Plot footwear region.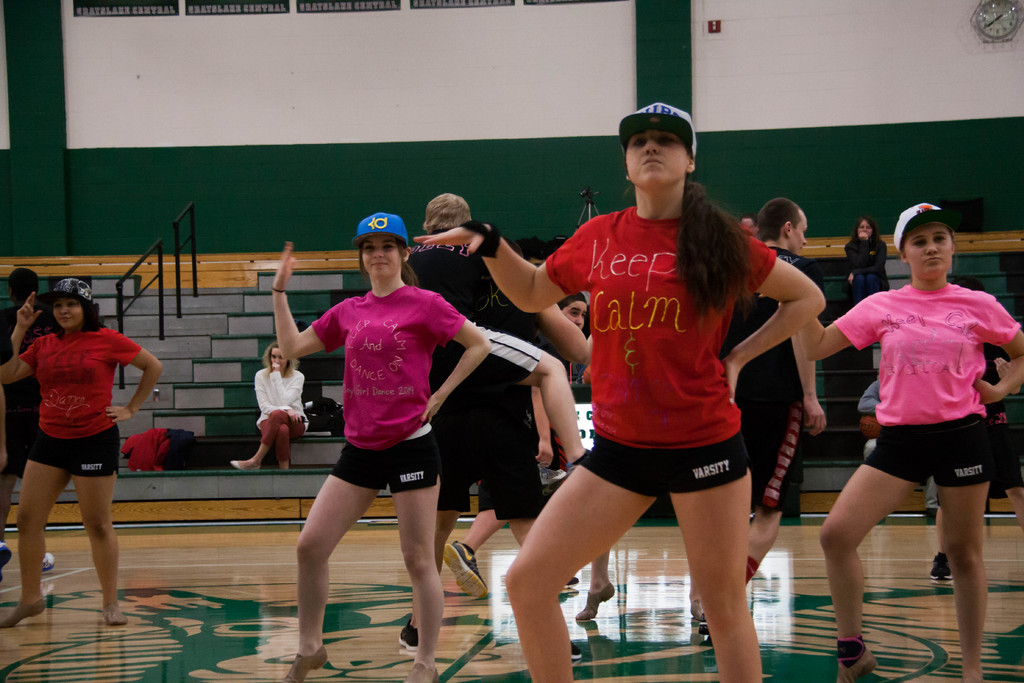
Plotted at region(571, 639, 582, 659).
